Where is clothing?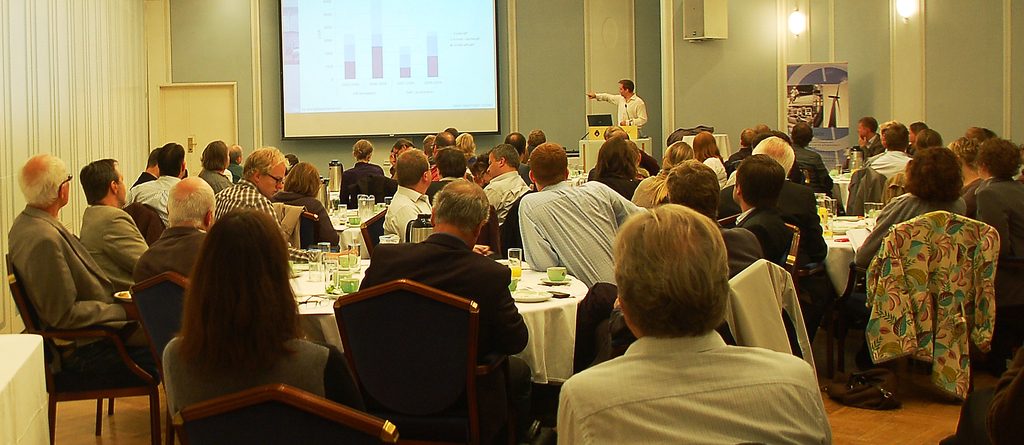
(x1=954, y1=176, x2=980, y2=213).
